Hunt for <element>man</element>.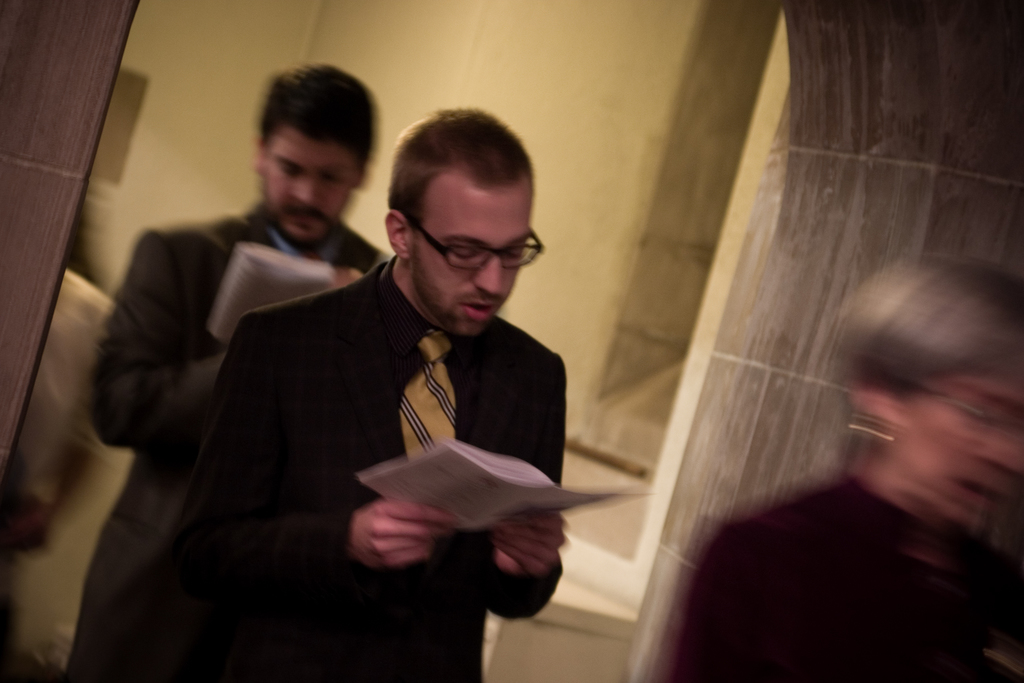
Hunted down at 75/57/419/682.
